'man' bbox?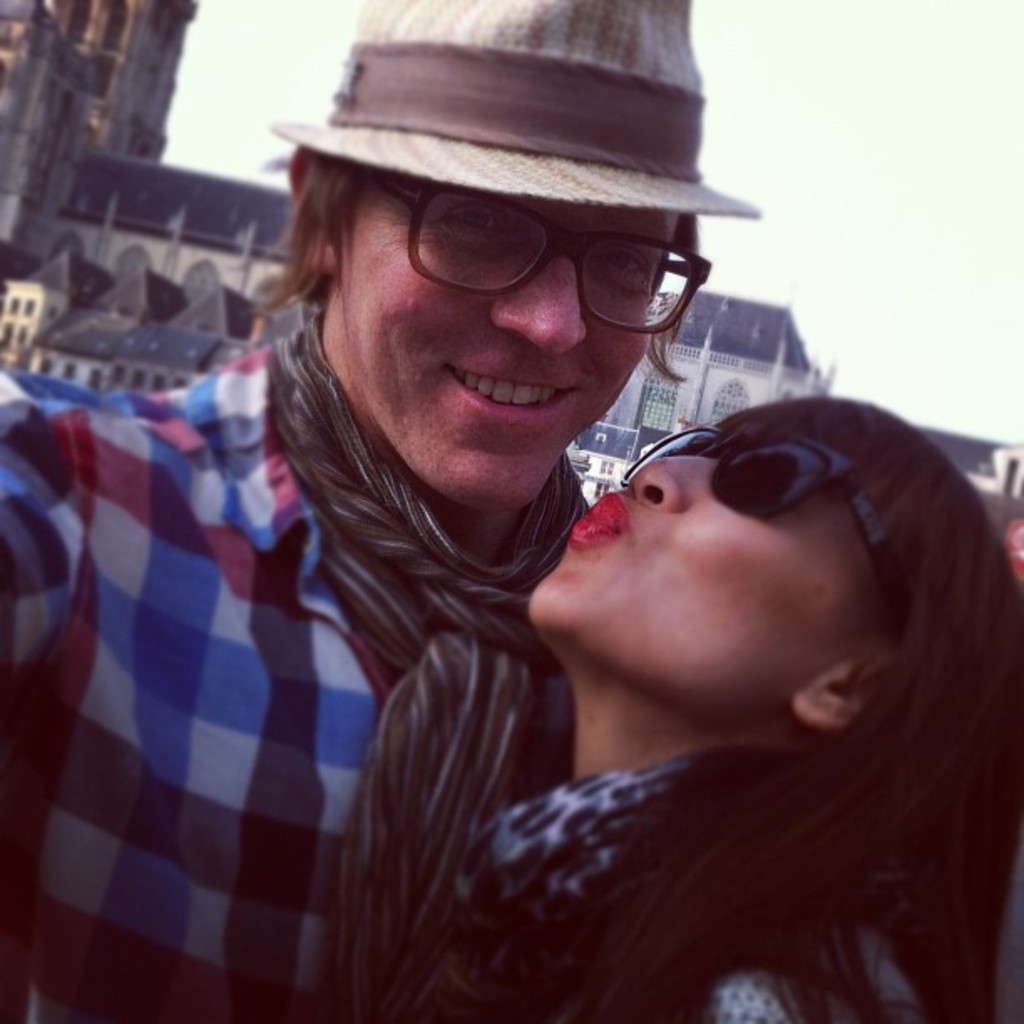
BBox(0, 0, 760, 1022)
